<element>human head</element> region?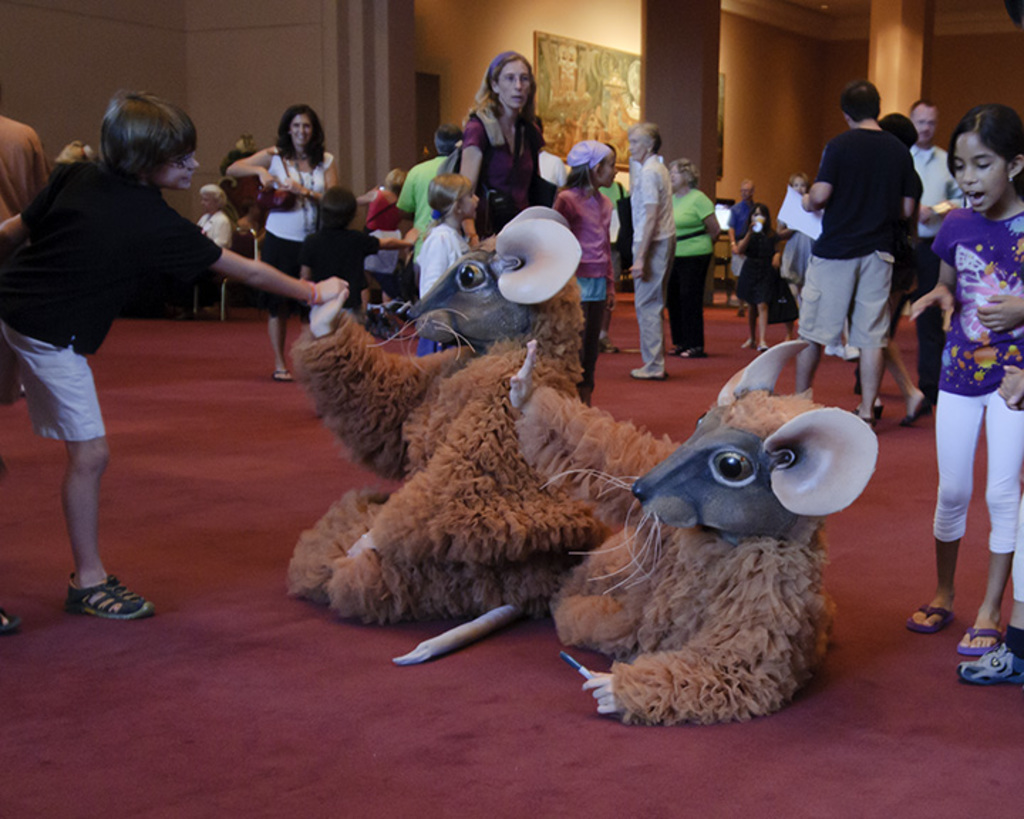
BBox(427, 173, 479, 222)
